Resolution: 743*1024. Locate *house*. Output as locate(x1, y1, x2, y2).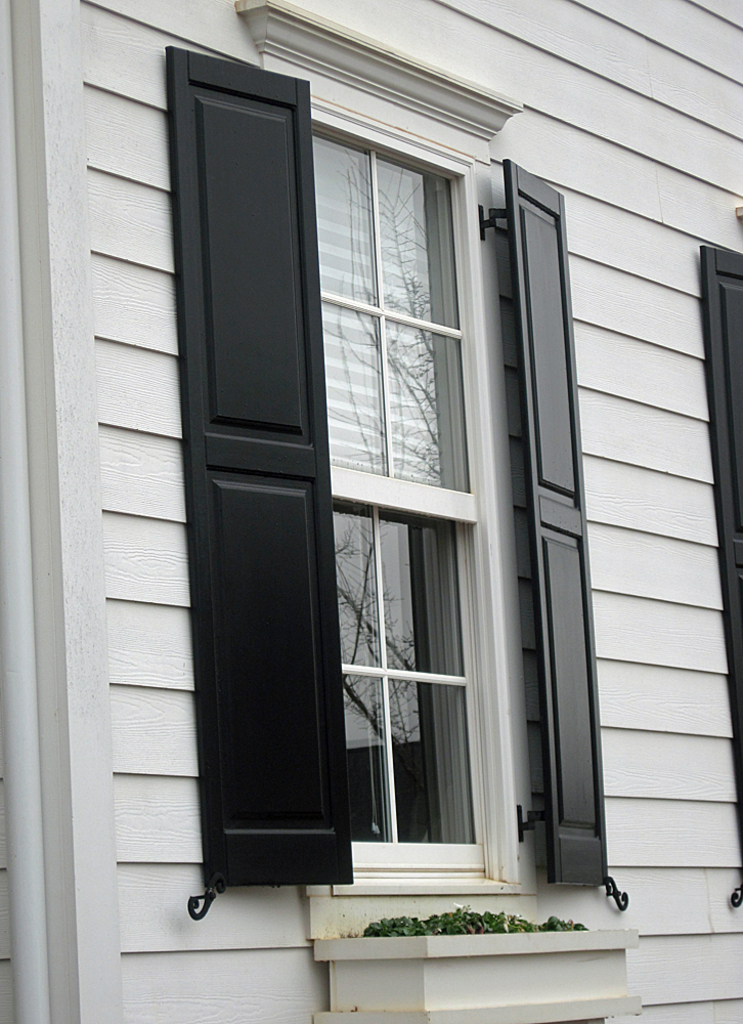
locate(12, 15, 732, 1008).
